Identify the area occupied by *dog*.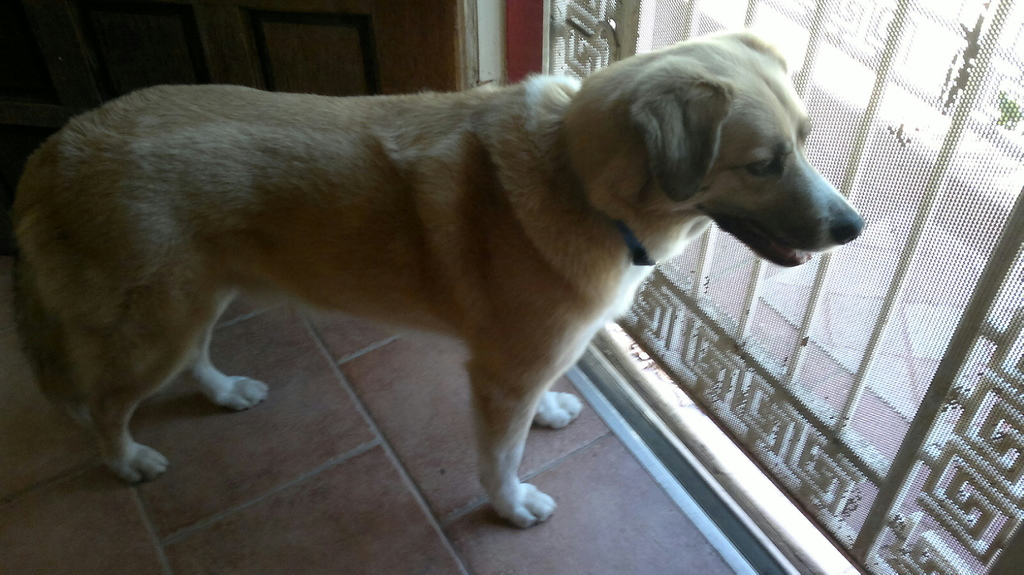
Area: box=[11, 29, 876, 531].
